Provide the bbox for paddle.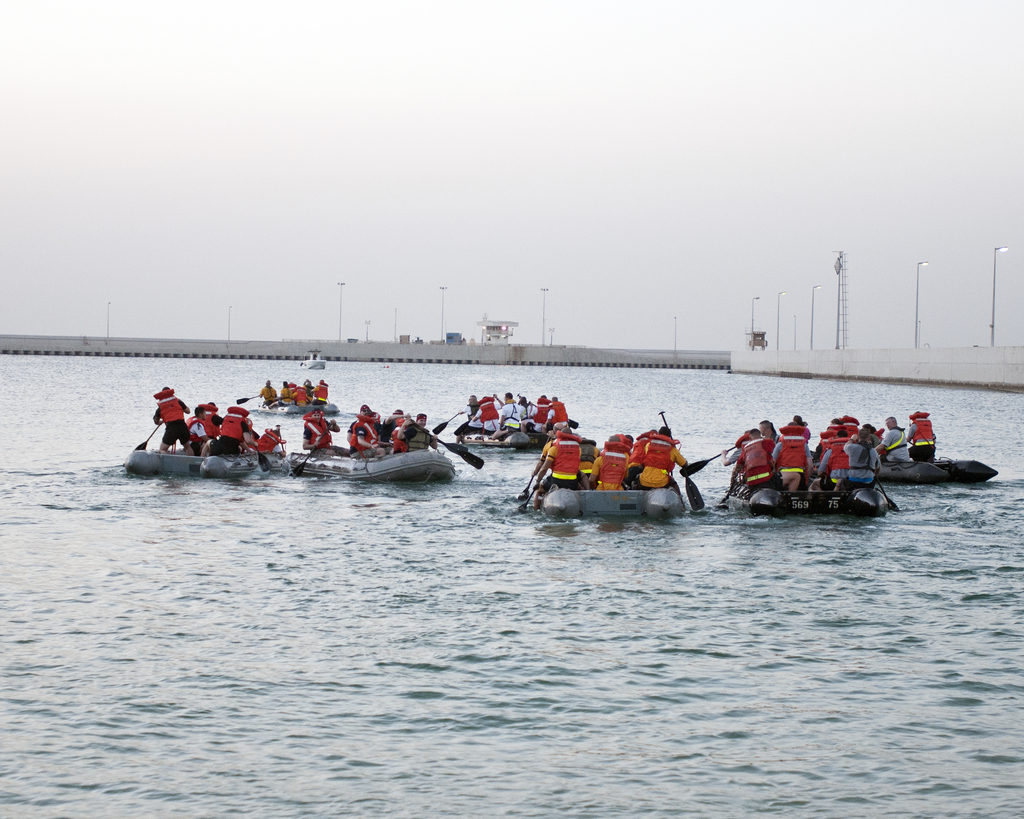
[436, 437, 468, 454].
